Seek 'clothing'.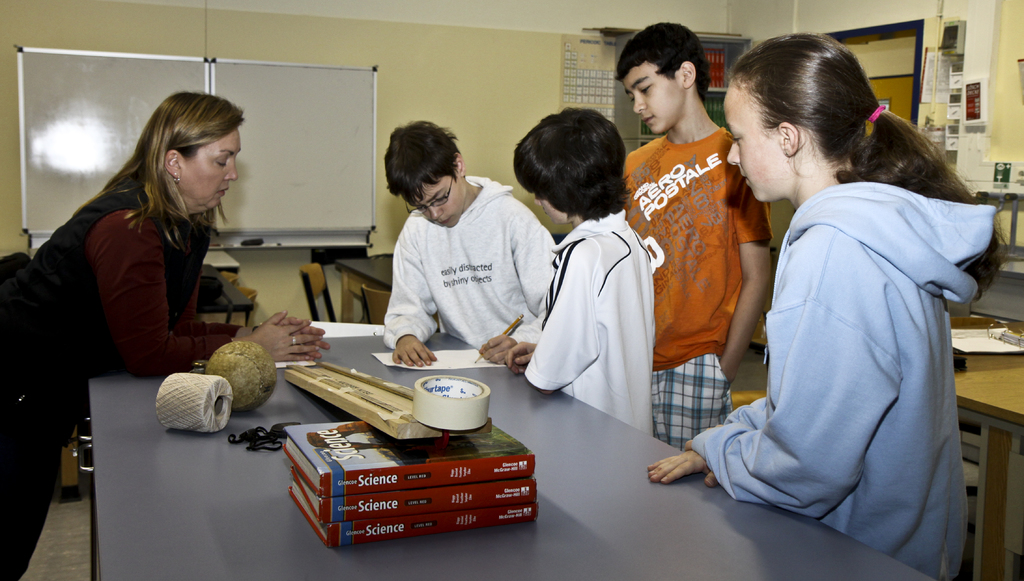
0:181:233:578.
